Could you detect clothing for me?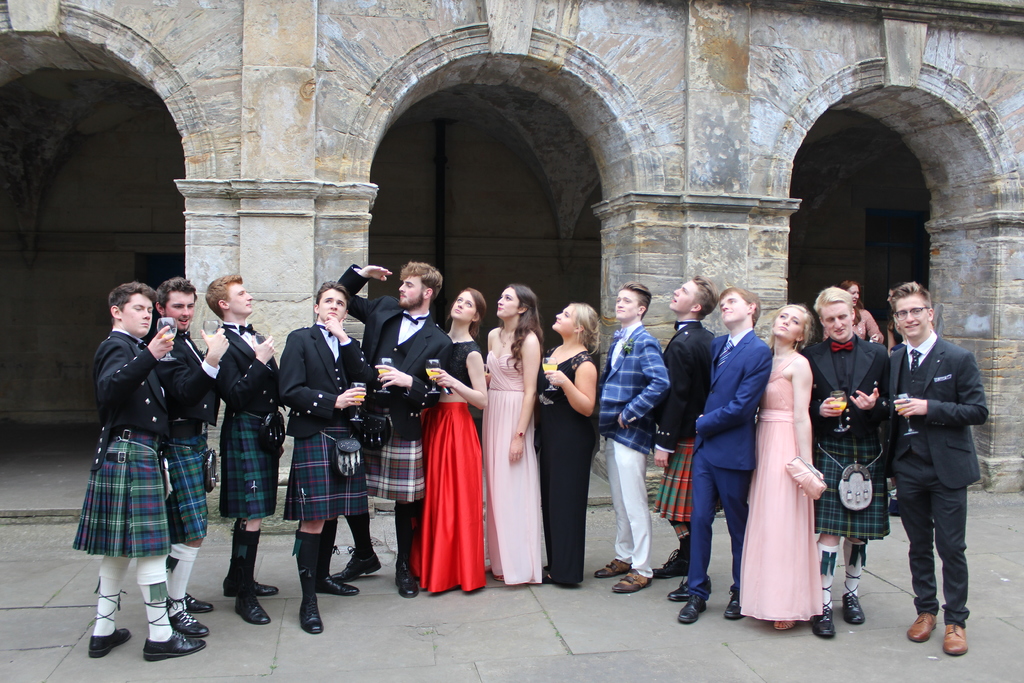
Detection result: [216, 320, 280, 522].
